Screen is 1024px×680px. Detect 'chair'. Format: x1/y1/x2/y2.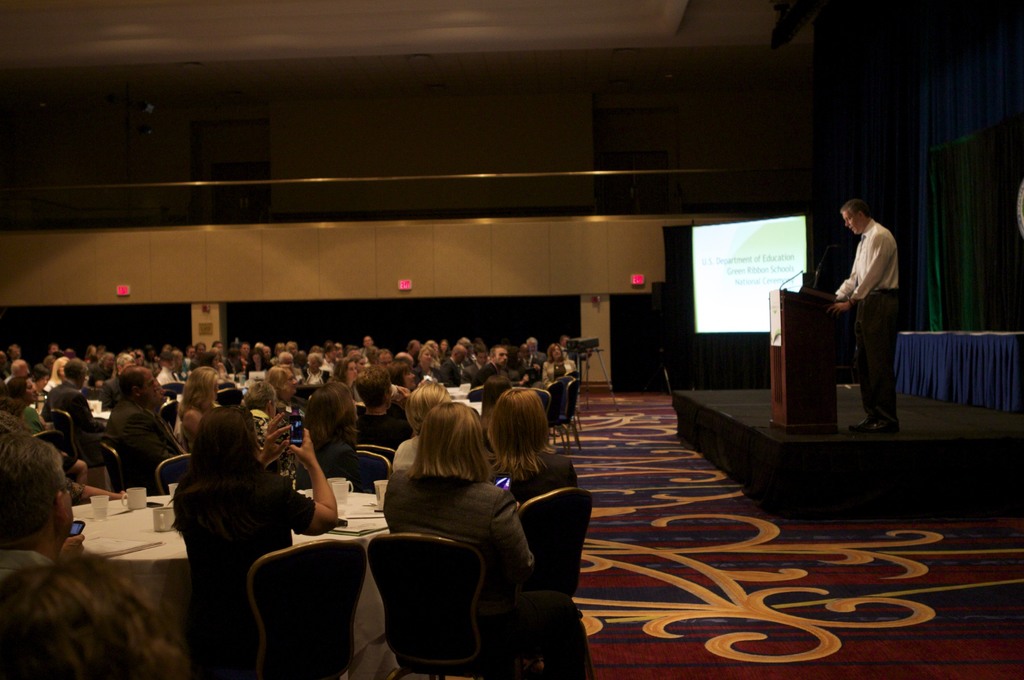
355/535/508/679.
